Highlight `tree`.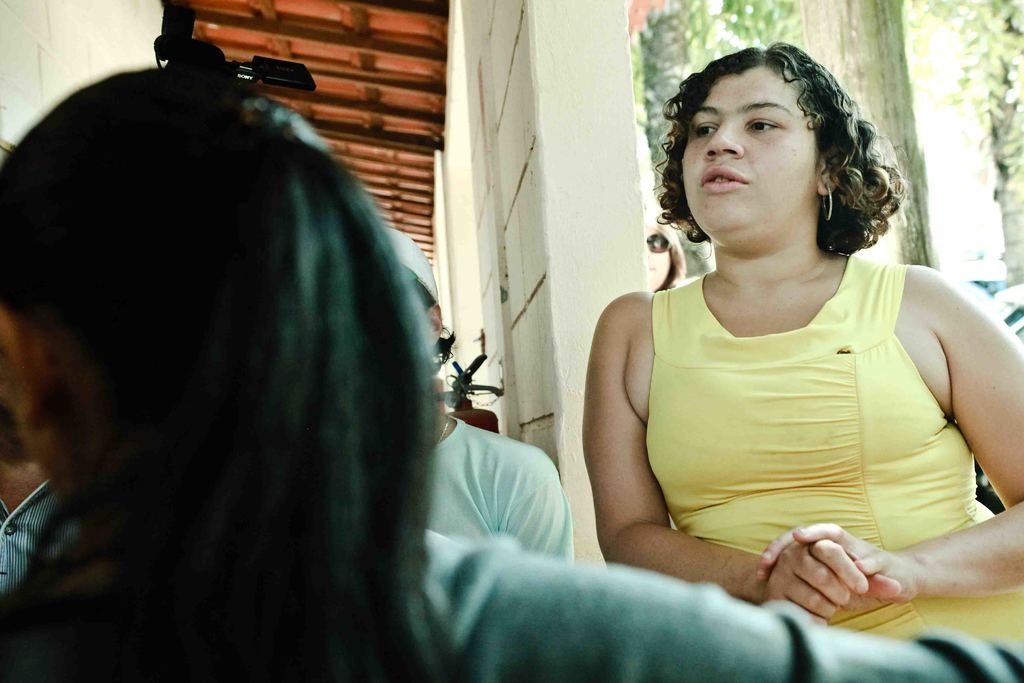
Highlighted region: (left=904, top=0, right=1023, bottom=286).
